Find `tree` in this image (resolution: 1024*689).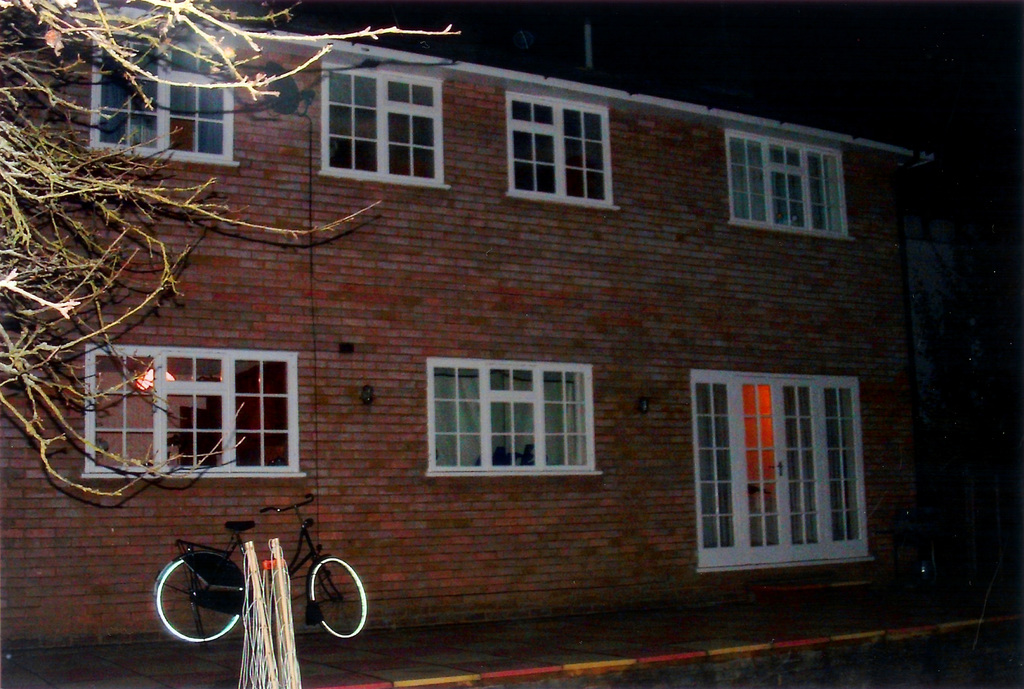
<box>0,0,461,498</box>.
